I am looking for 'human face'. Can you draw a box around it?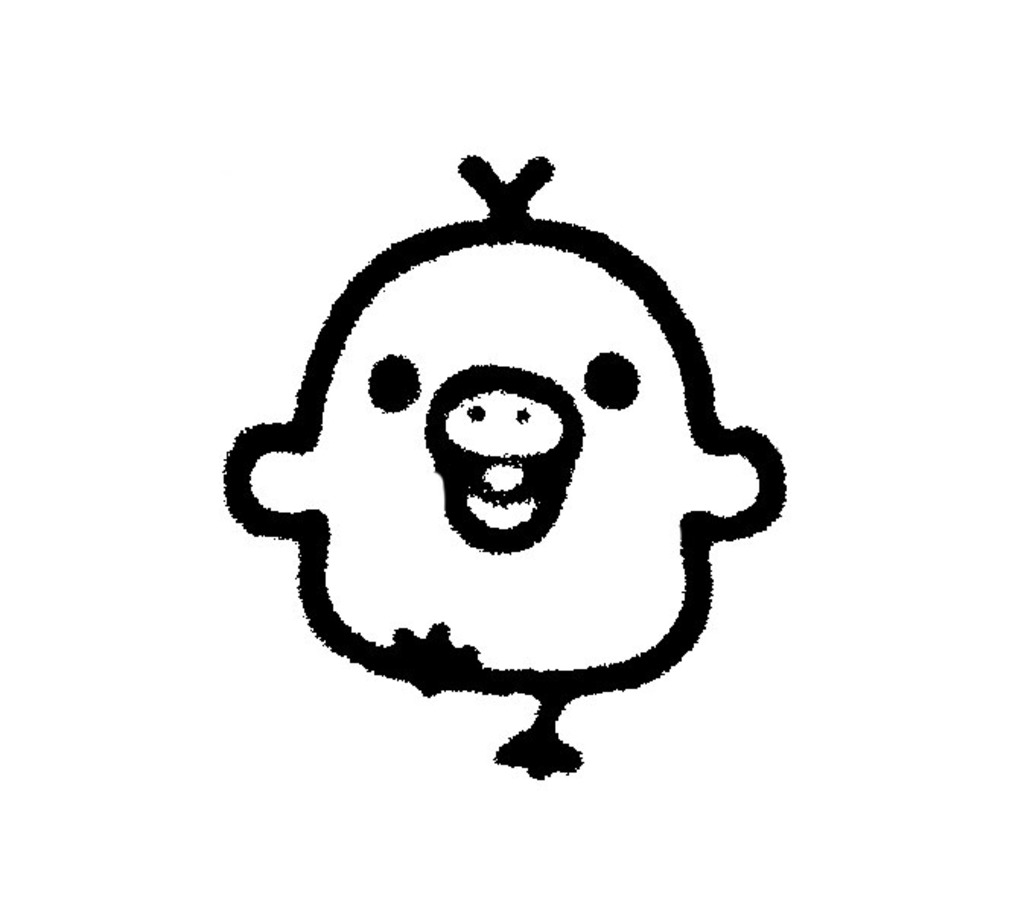
Sure, the bounding box is l=278, t=239, r=746, b=697.
